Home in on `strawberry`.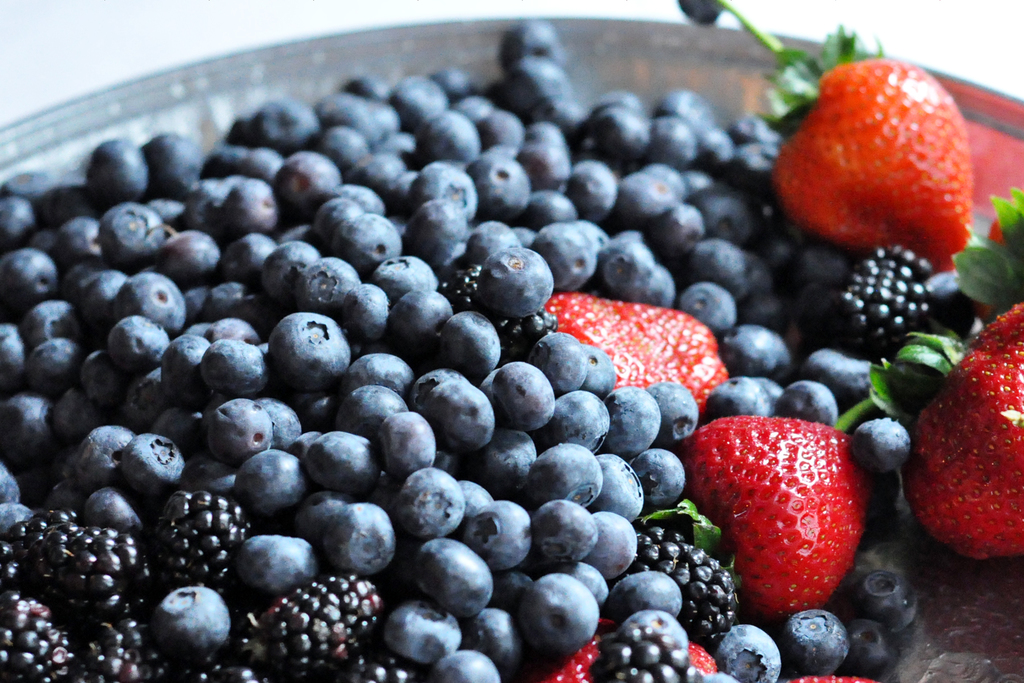
Homed in at x1=784, y1=678, x2=874, y2=682.
